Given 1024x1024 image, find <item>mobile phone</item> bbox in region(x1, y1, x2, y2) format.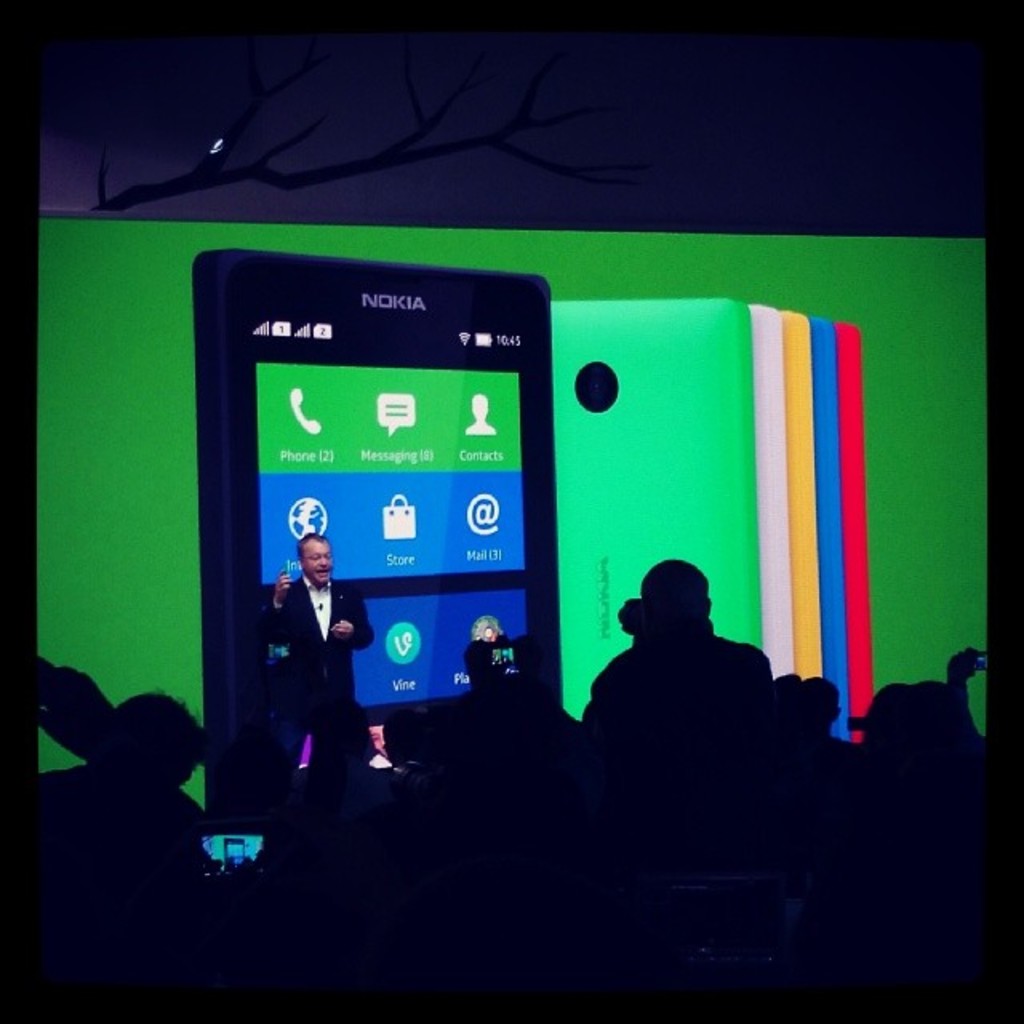
region(194, 259, 570, 795).
